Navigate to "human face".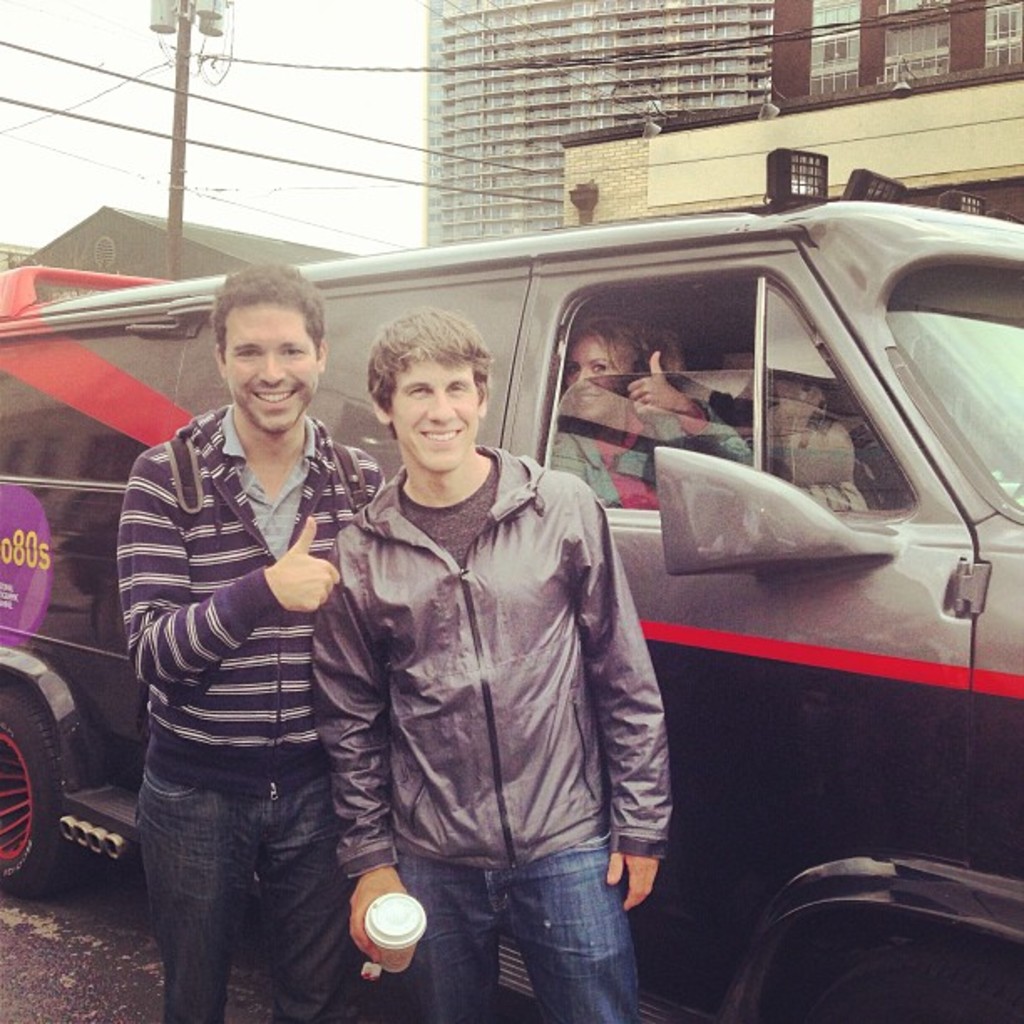
Navigation target: l=569, t=335, r=631, b=413.
